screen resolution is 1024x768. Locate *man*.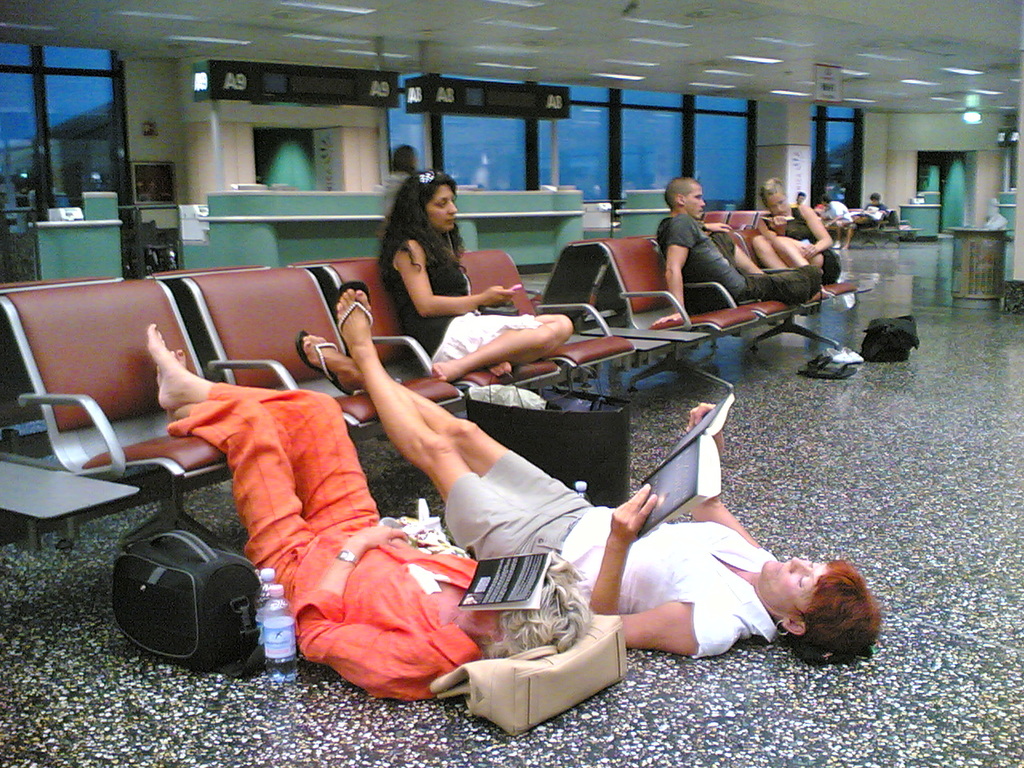
x1=814, y1=198, x2=850, y2=246.
